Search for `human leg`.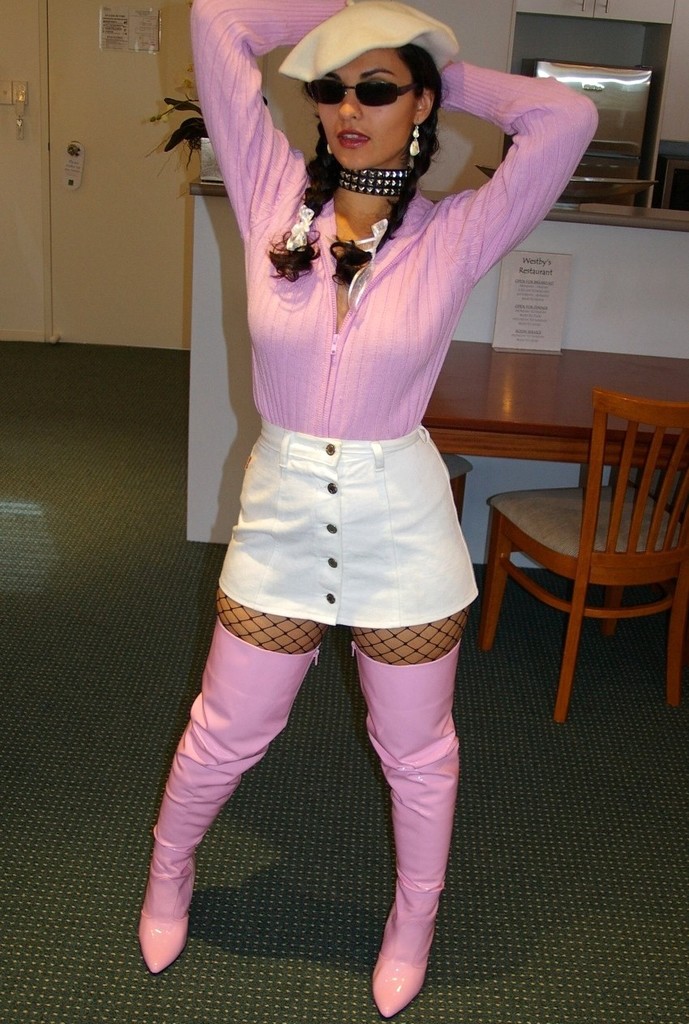
Found at (x1=320, y1=563, x2=477, y2=1013).
